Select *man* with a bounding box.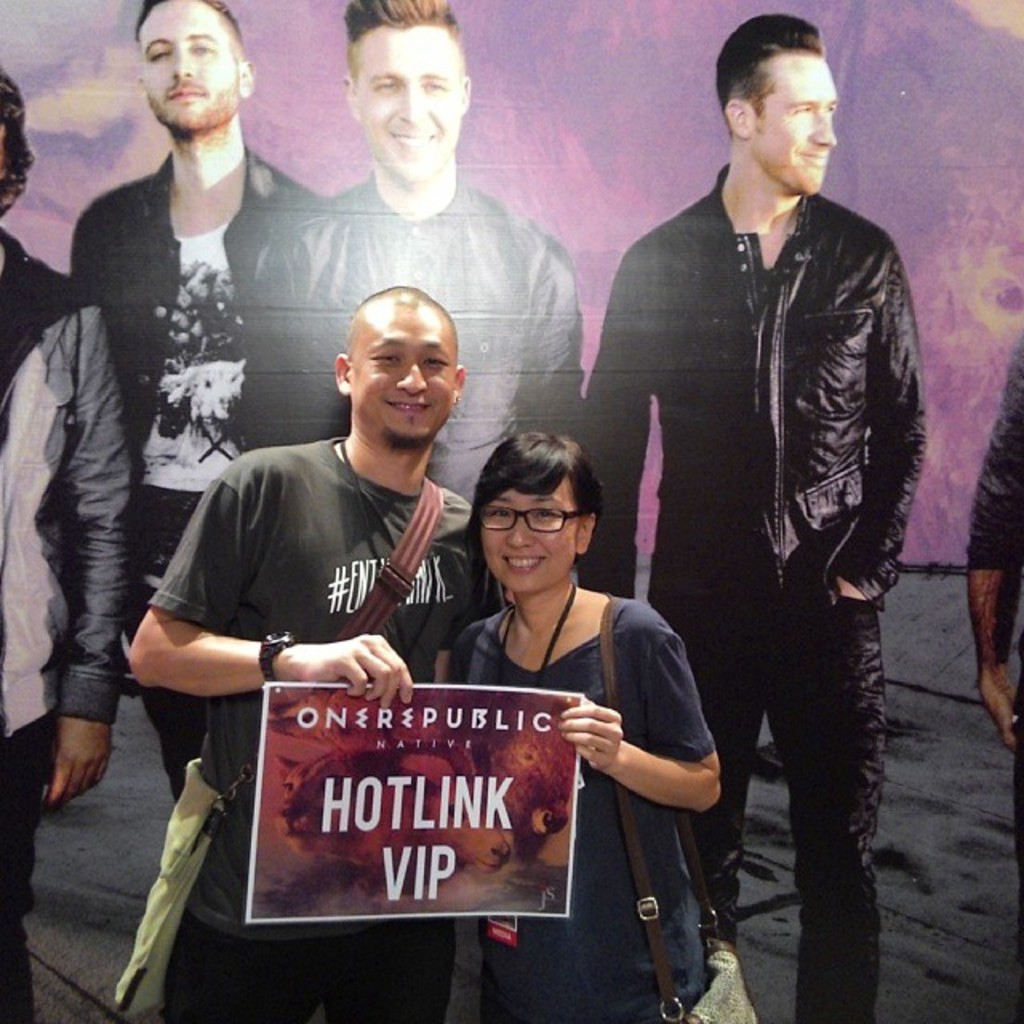
BBox(242, 0, 586, 514).
